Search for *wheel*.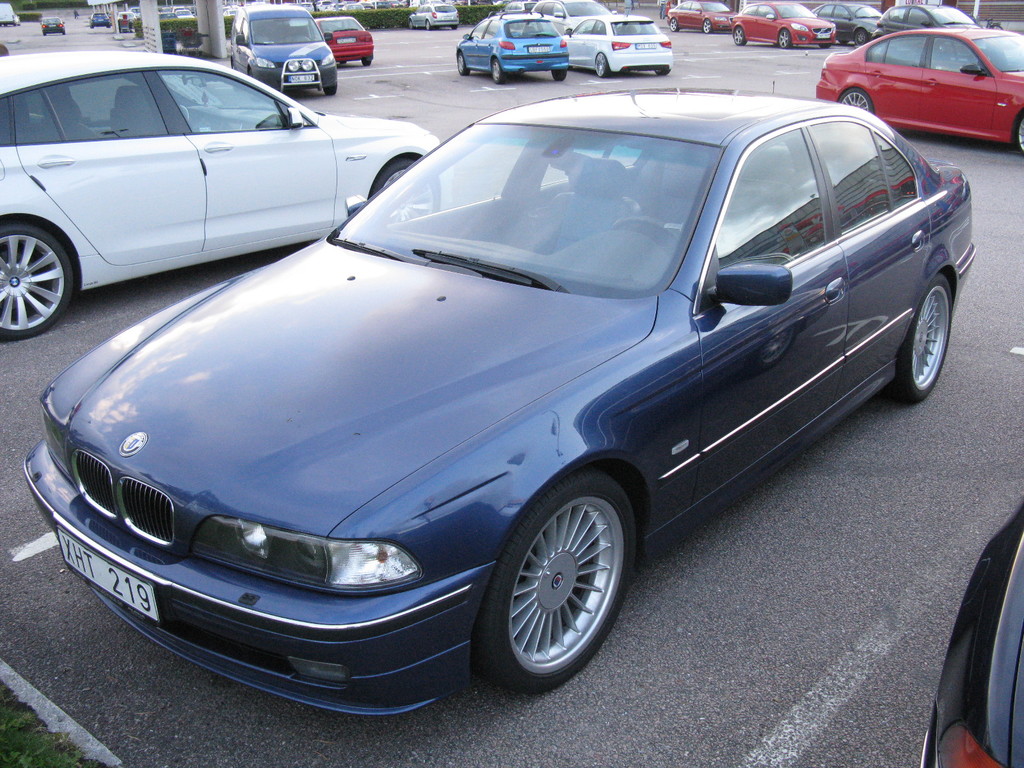
Found at 700,19,713,32.
